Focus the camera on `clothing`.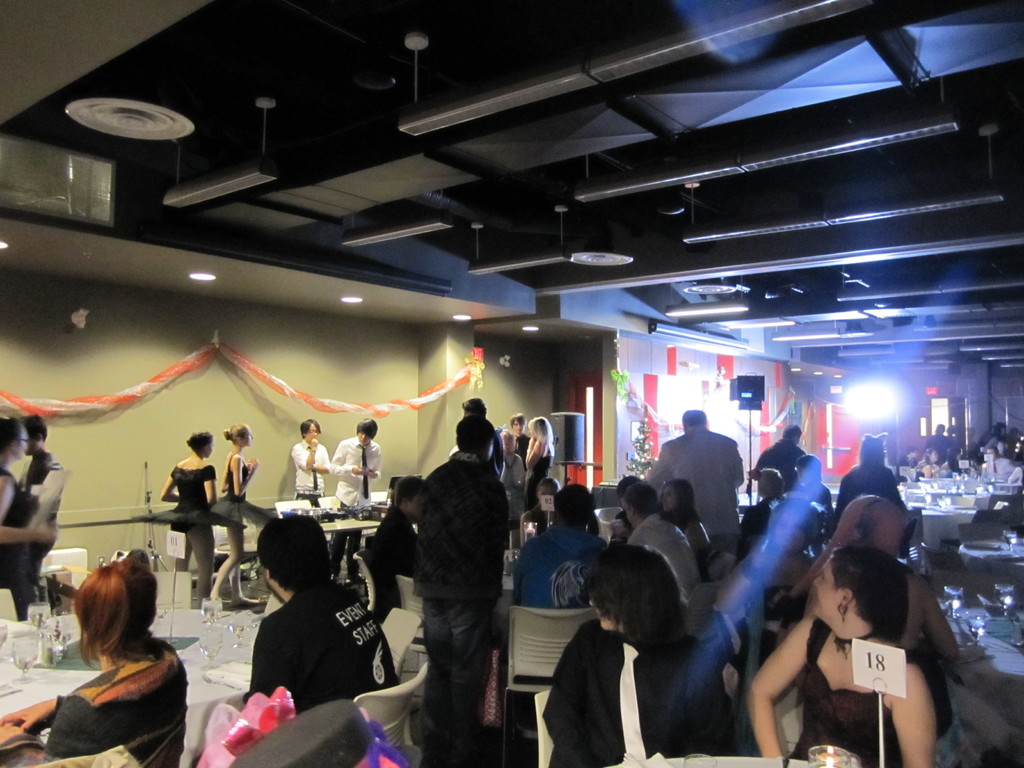
Focus region: 541, 614, 739, 767.
